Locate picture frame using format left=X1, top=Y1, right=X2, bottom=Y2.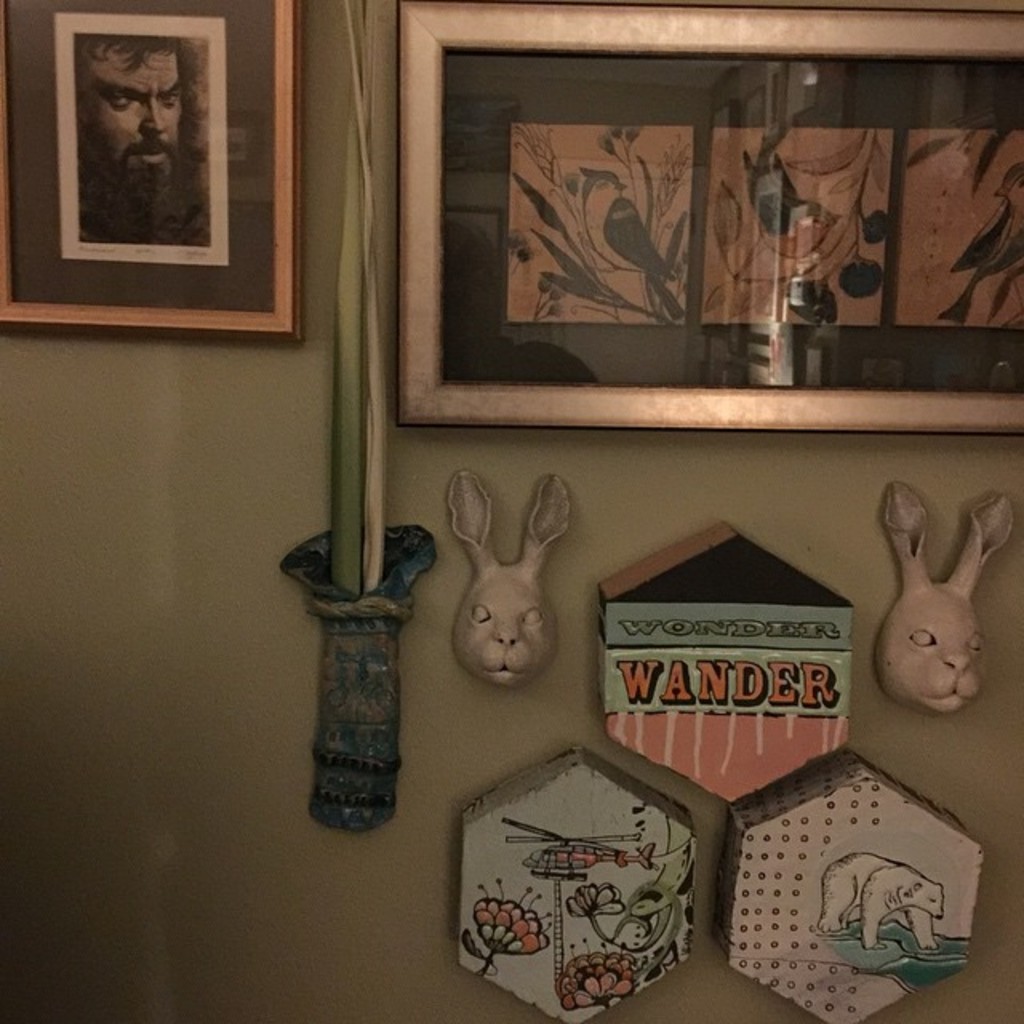
left=0, top=0, right=307, bottom=350.
